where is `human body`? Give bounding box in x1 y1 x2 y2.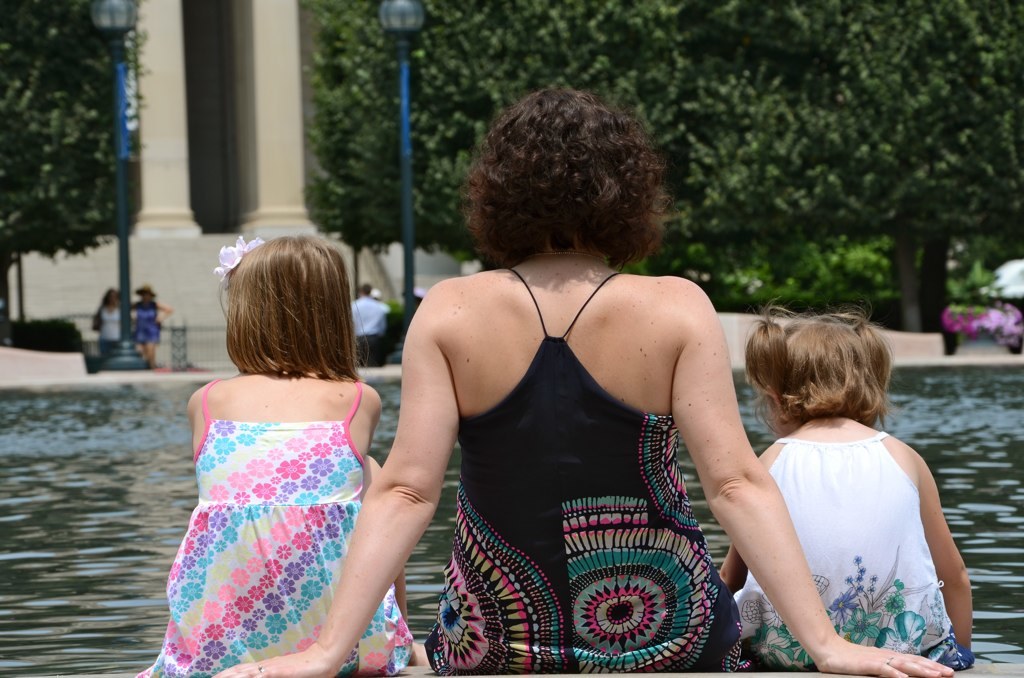
122 290 155 371.
